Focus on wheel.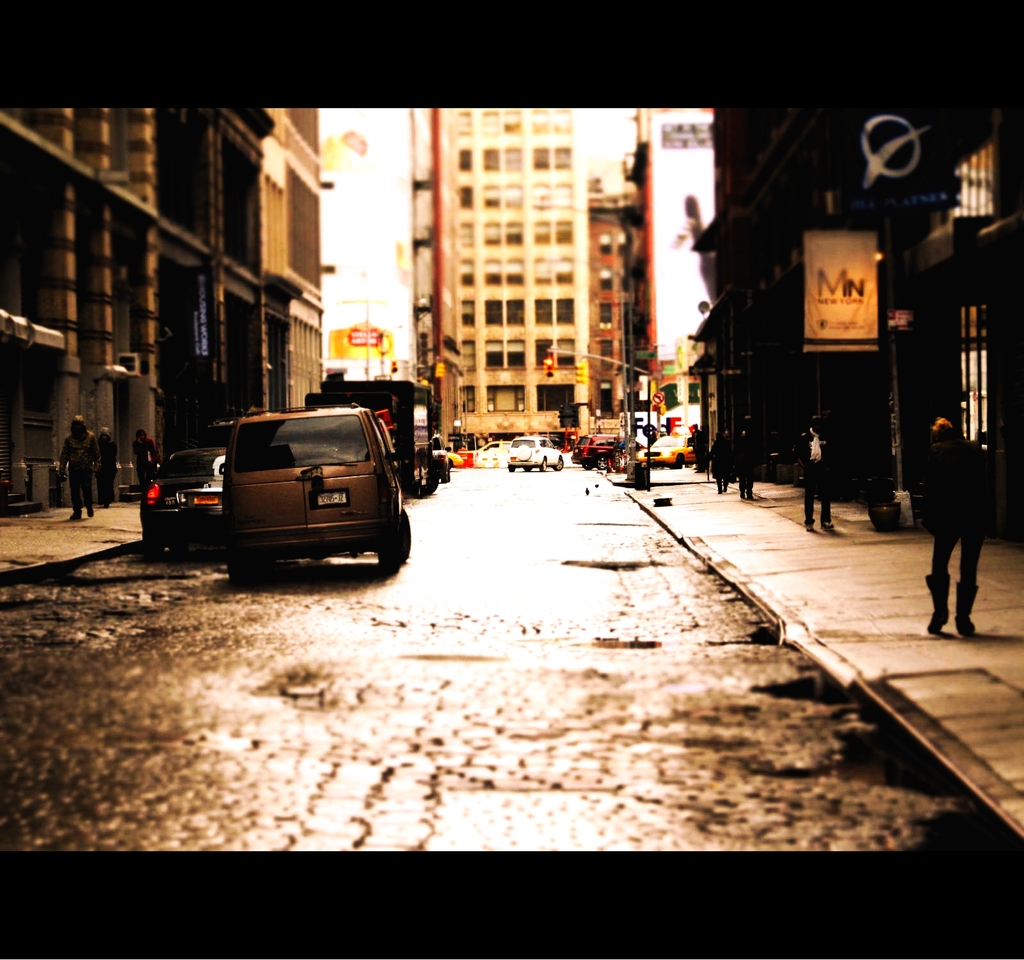
Focused at (x1=536, y1=453, x2=547, y2=473).
